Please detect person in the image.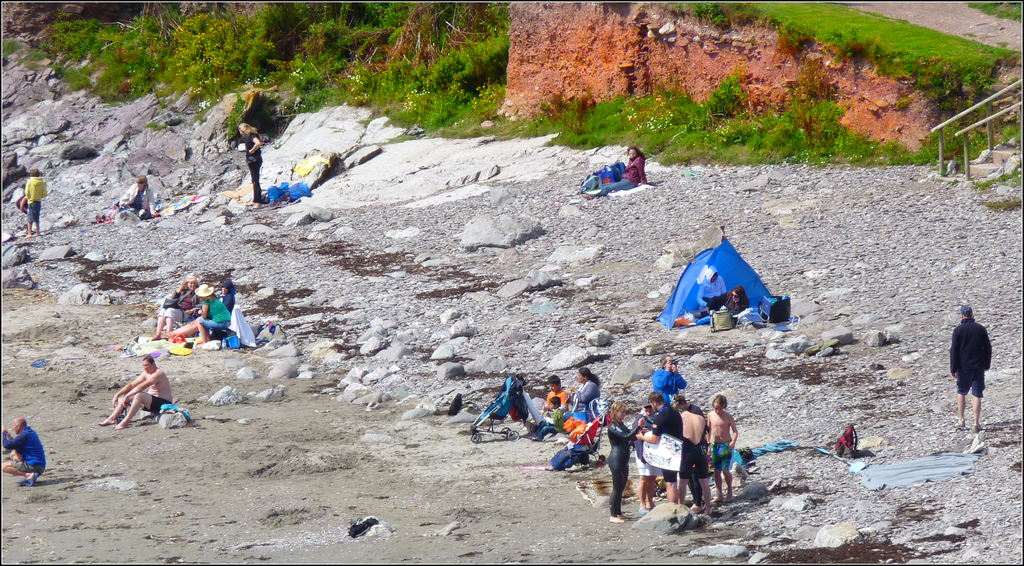
636:390:681:503.
